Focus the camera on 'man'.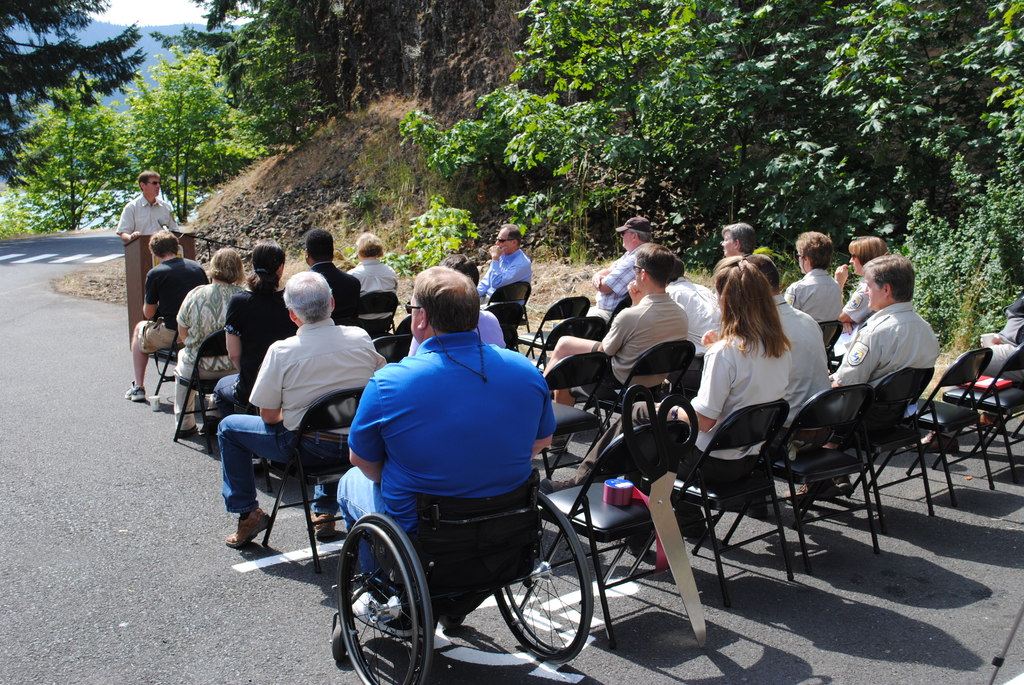
Focus region: x1=218 y1=237 x2=299 y2=379.
